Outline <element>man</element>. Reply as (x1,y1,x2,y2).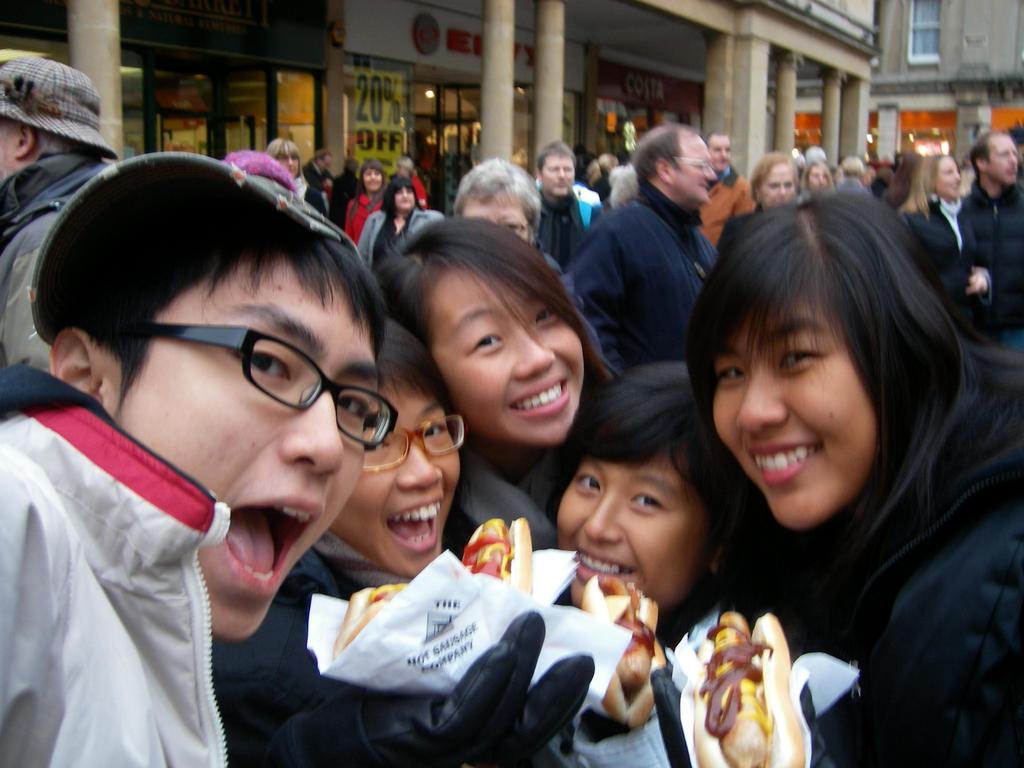
(531,136,604,259).
